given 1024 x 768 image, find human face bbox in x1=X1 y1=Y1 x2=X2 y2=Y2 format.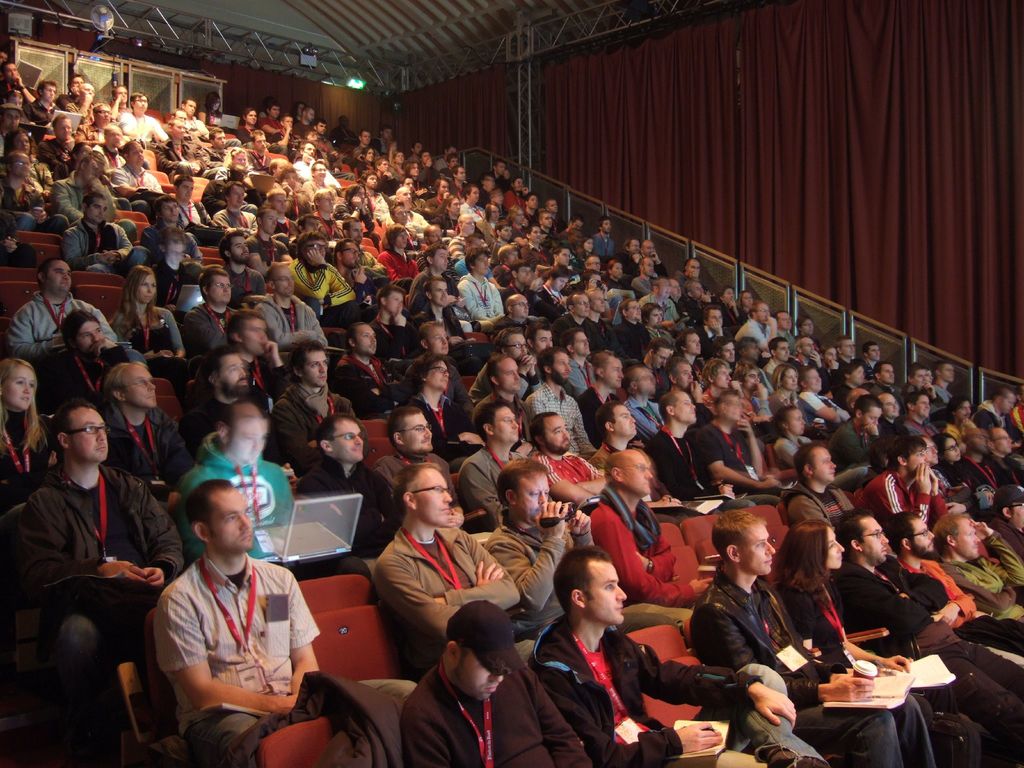
x1=588 y1=558 x2=624 y2=627.
